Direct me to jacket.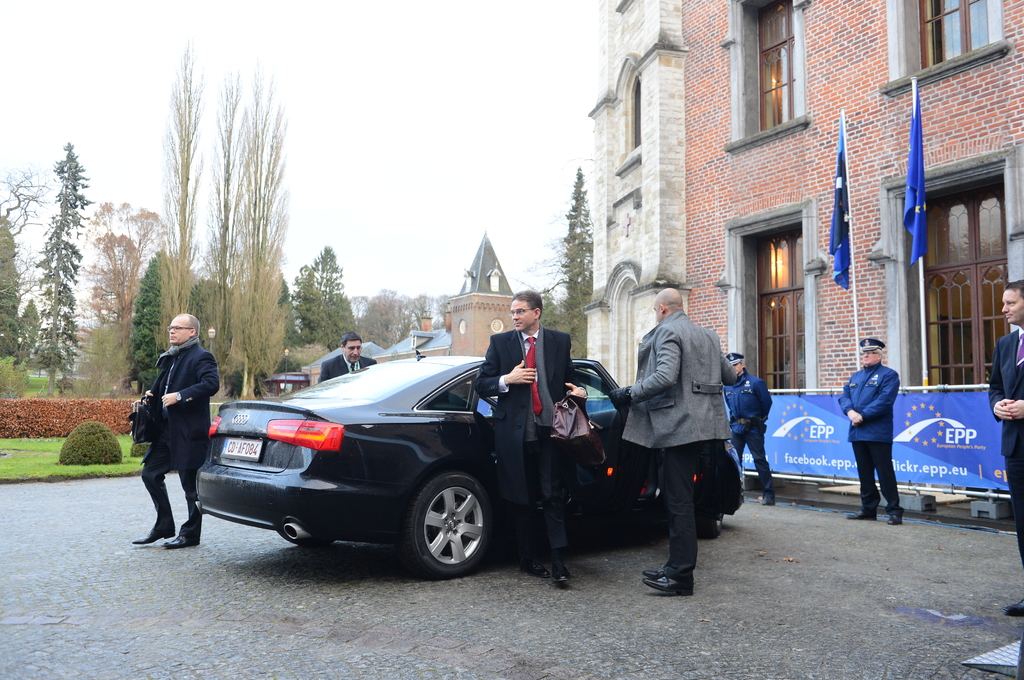
Direction: bbox=[139, 324, 211, 428].
